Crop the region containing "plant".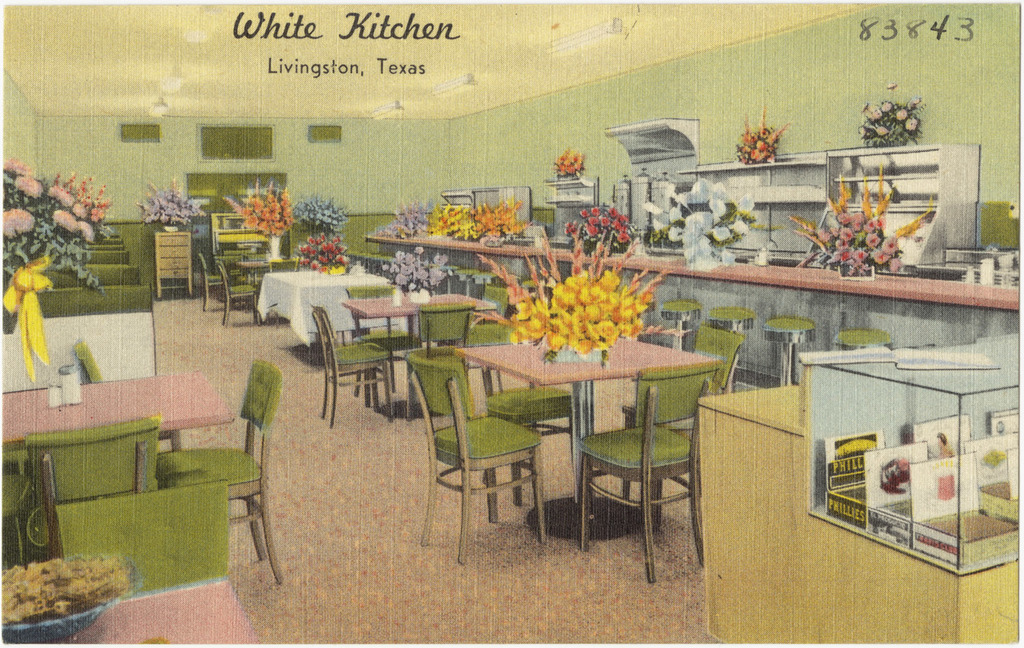
Crop region: bbox=[554, 145, 588, 179].
